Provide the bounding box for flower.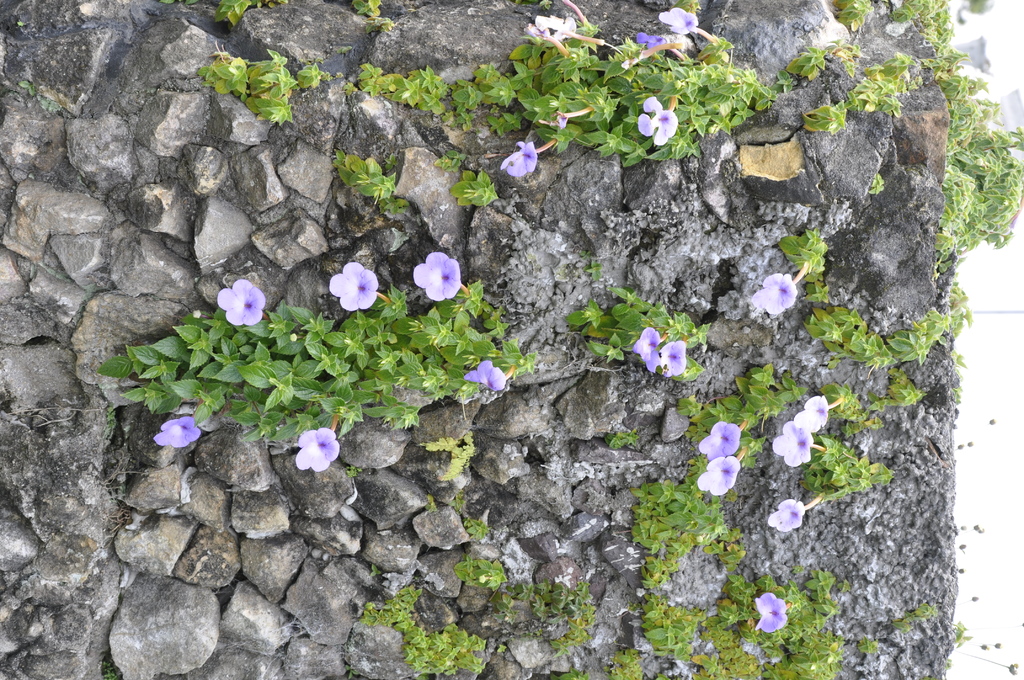
box=[698, 455, 743, 495].
